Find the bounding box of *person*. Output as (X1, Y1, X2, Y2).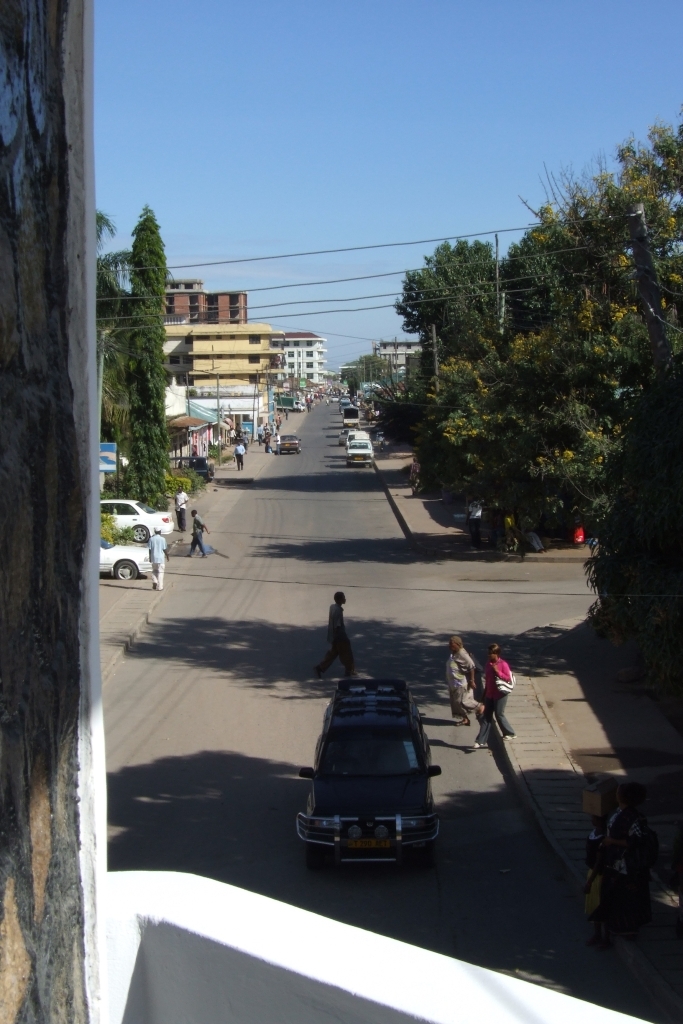
(460, 647, 524, 766).
